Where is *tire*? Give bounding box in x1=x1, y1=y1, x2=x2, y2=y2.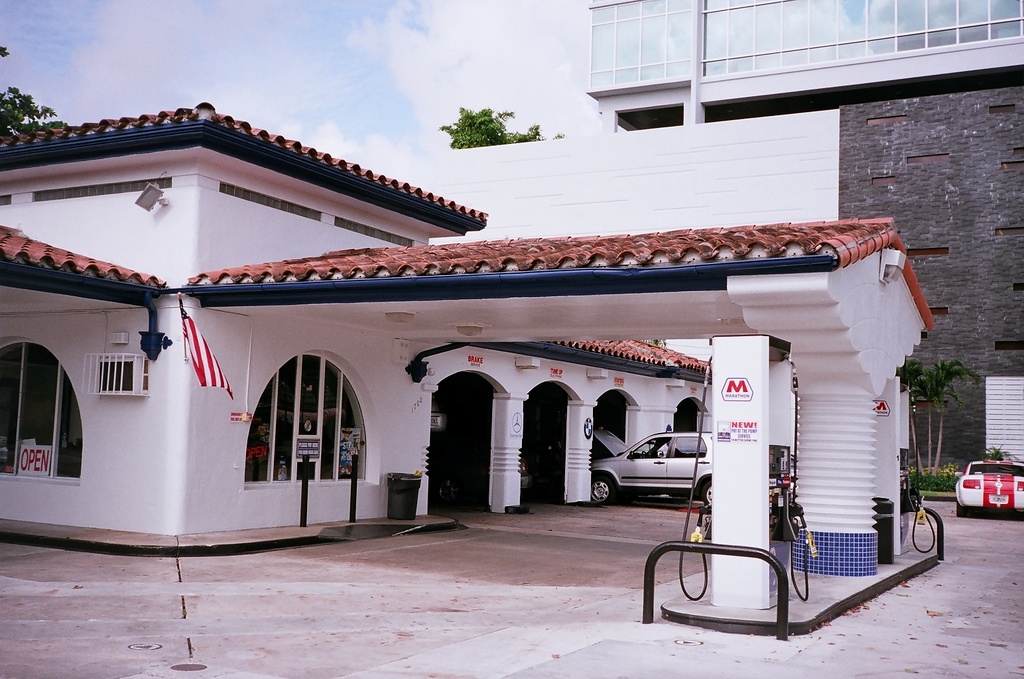
x1=702, y1=476, x2=720, y2=507.
